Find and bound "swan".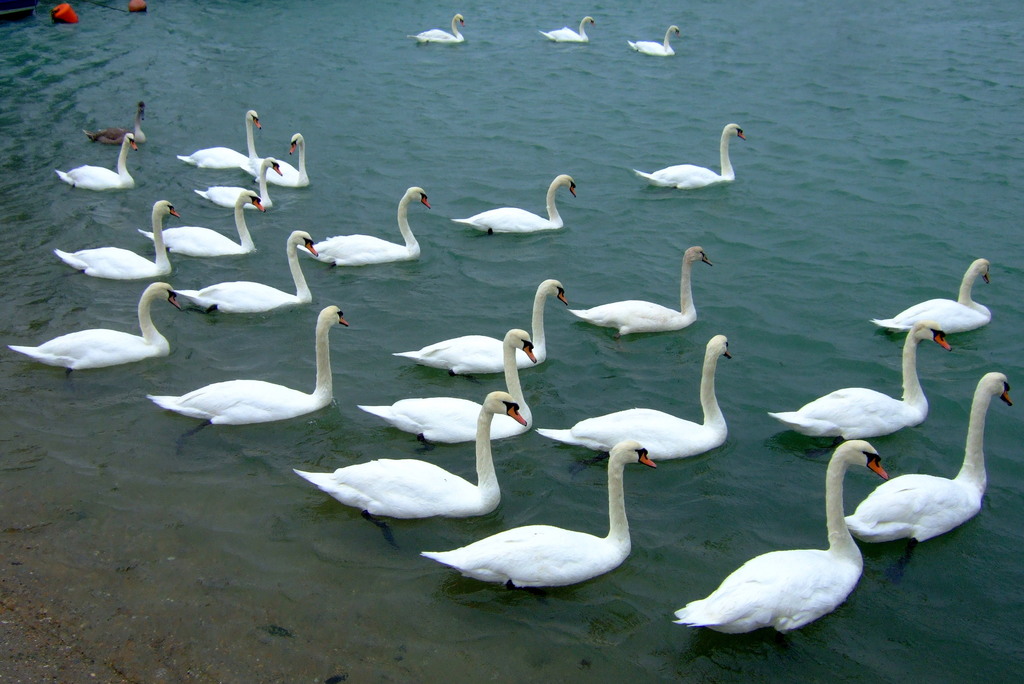
Bound: bbox(404, 11, 467, 47).
